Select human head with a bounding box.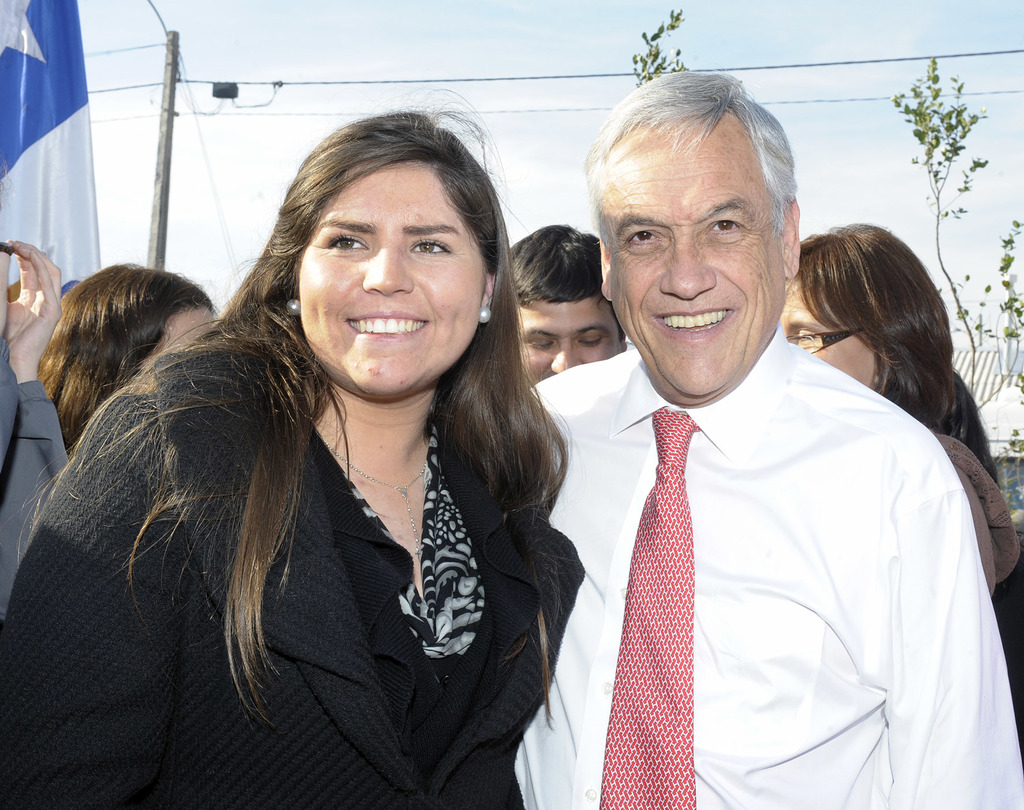
bbox=[509, 222, 626, 389].
